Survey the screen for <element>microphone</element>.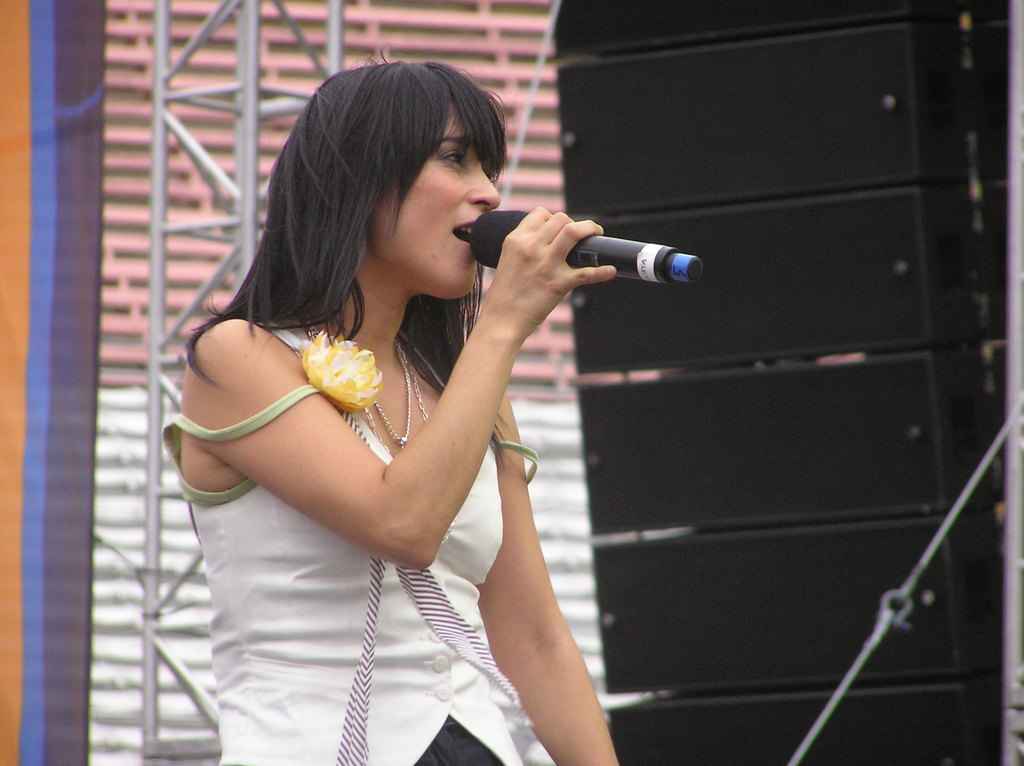
Survey found: (444, 199, 685, 314).
